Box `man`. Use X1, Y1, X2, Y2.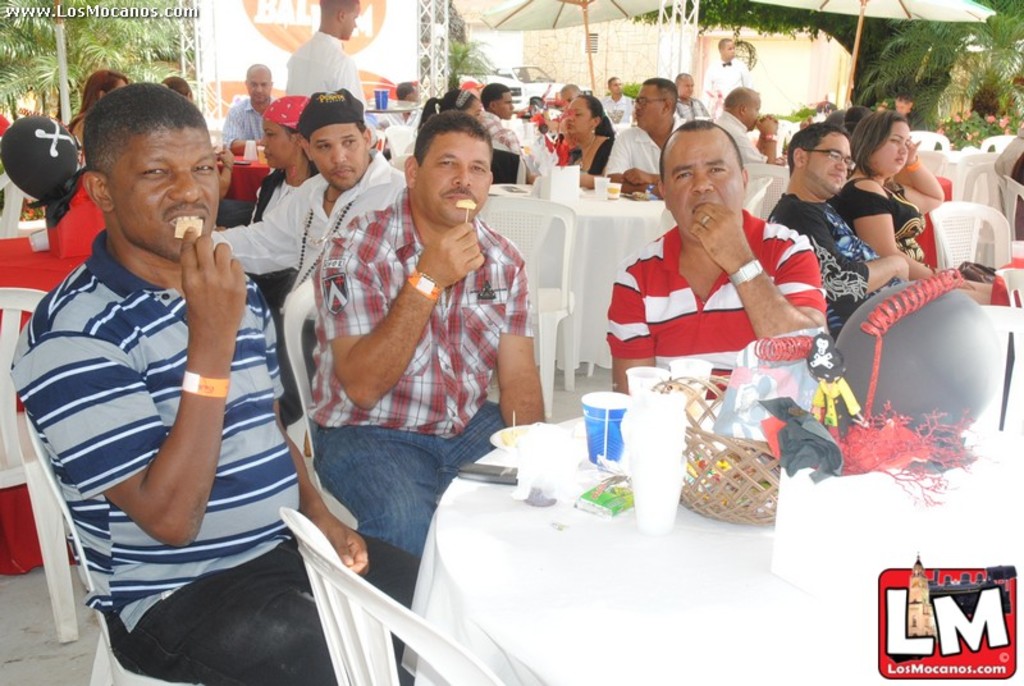
603, 120, 828, 394.
